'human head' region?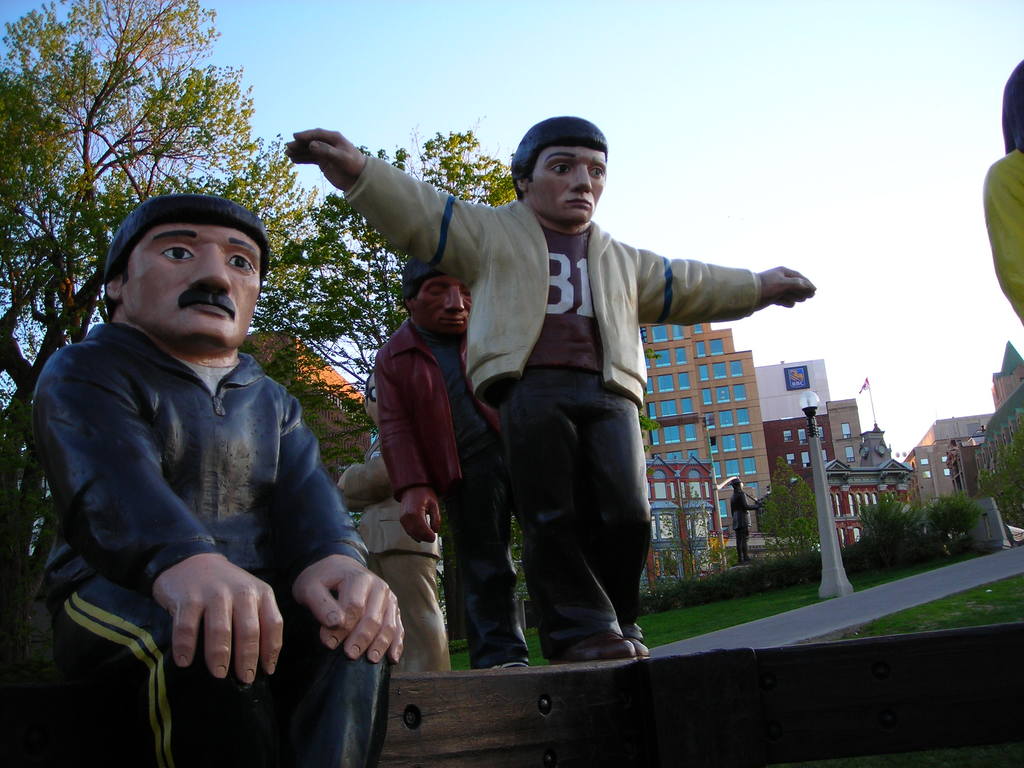
(x1=507, y1=111, x2=624, y2=228)
